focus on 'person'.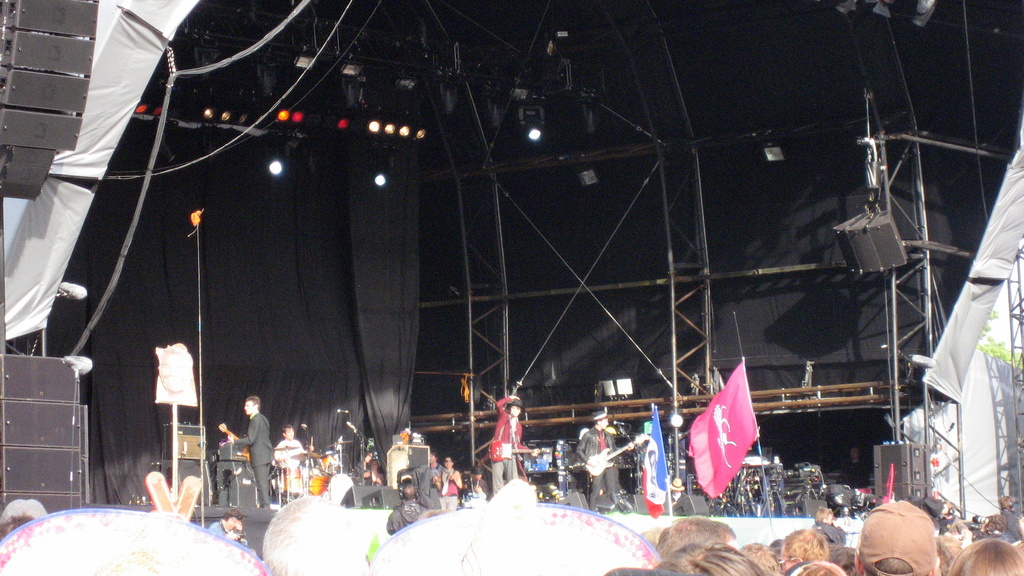
Focused at box=[206, 508, 244, 544].
